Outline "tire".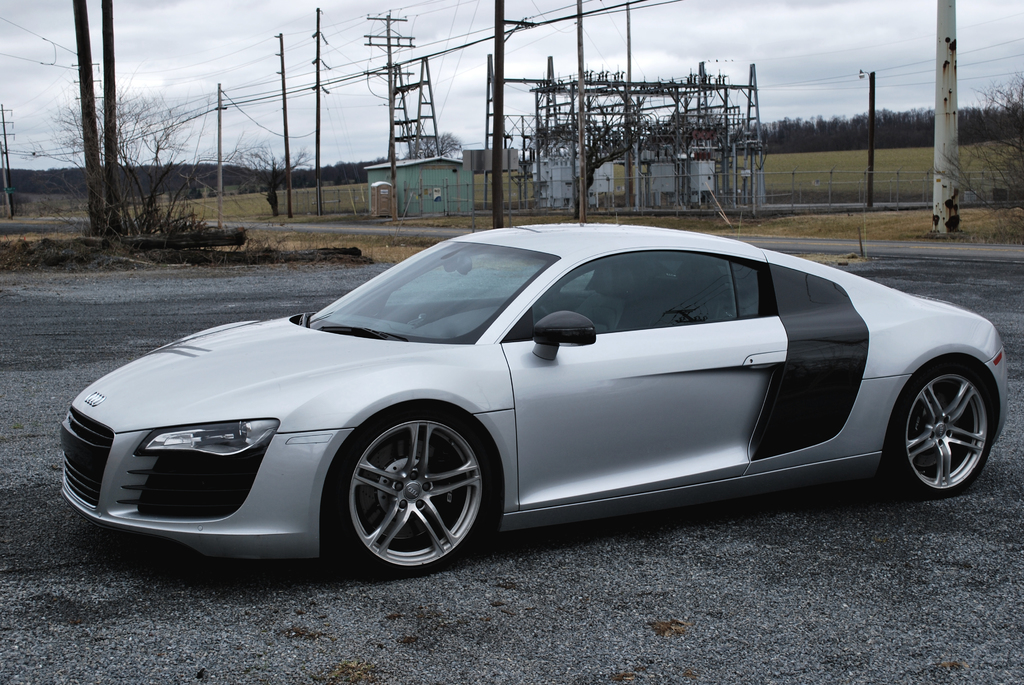
Outline: <region>890, 356, 995, 500</region>.
